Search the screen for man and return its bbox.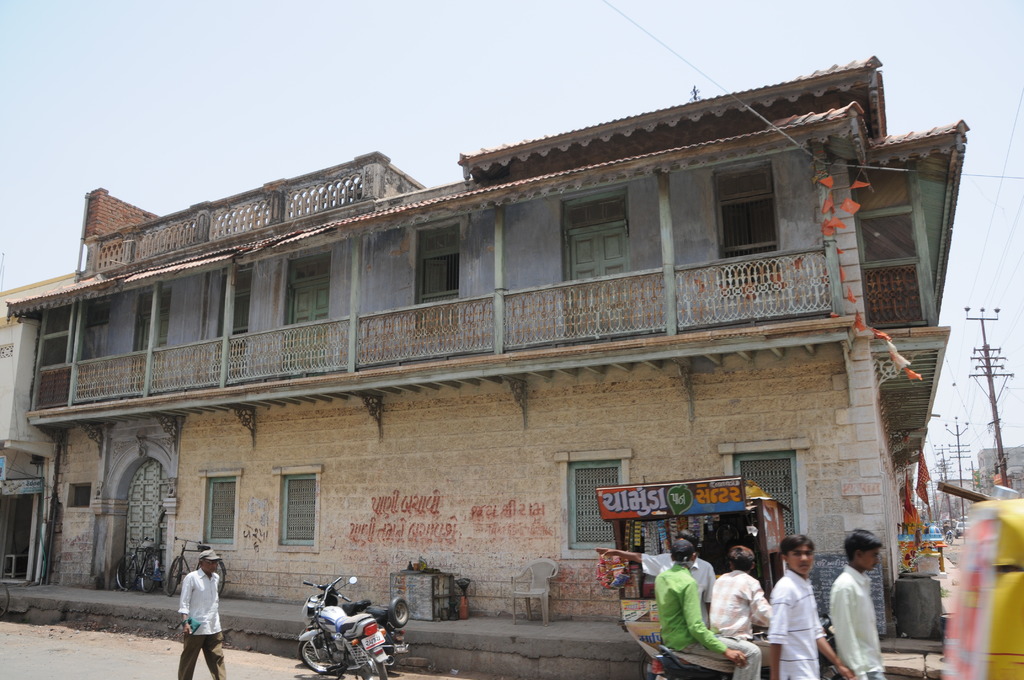
Found: x1=783 y1=544 x2=849 y2=675.
